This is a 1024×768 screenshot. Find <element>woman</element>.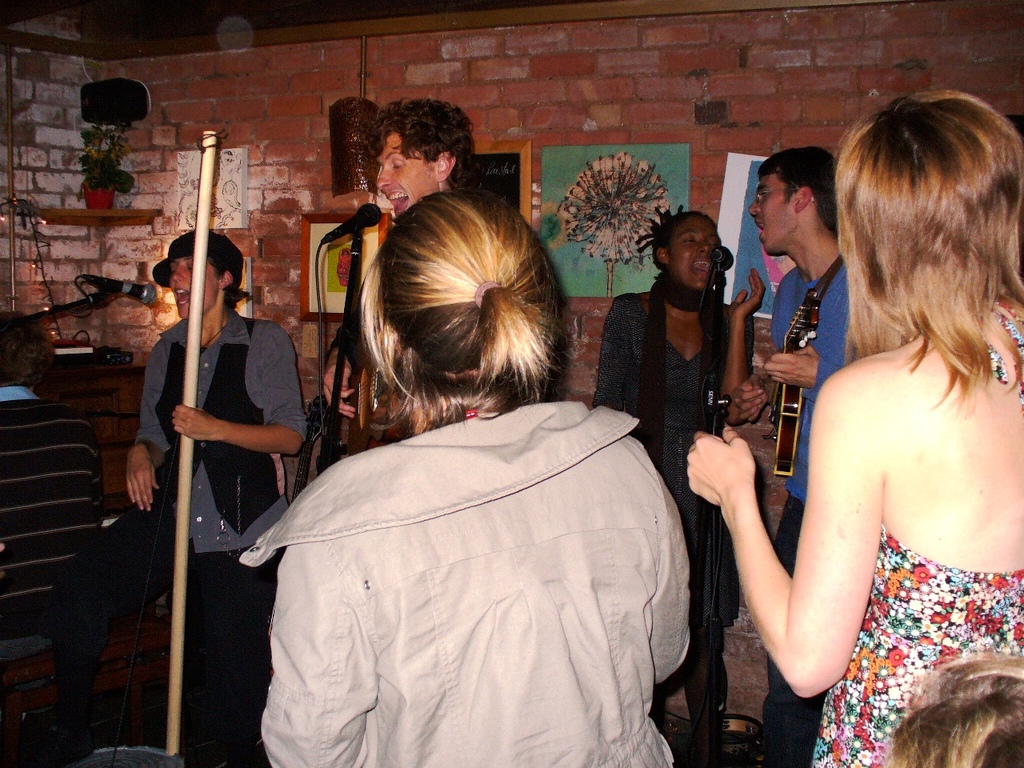
Bounding box: left=225, top=195, right=693, bottom=767.
